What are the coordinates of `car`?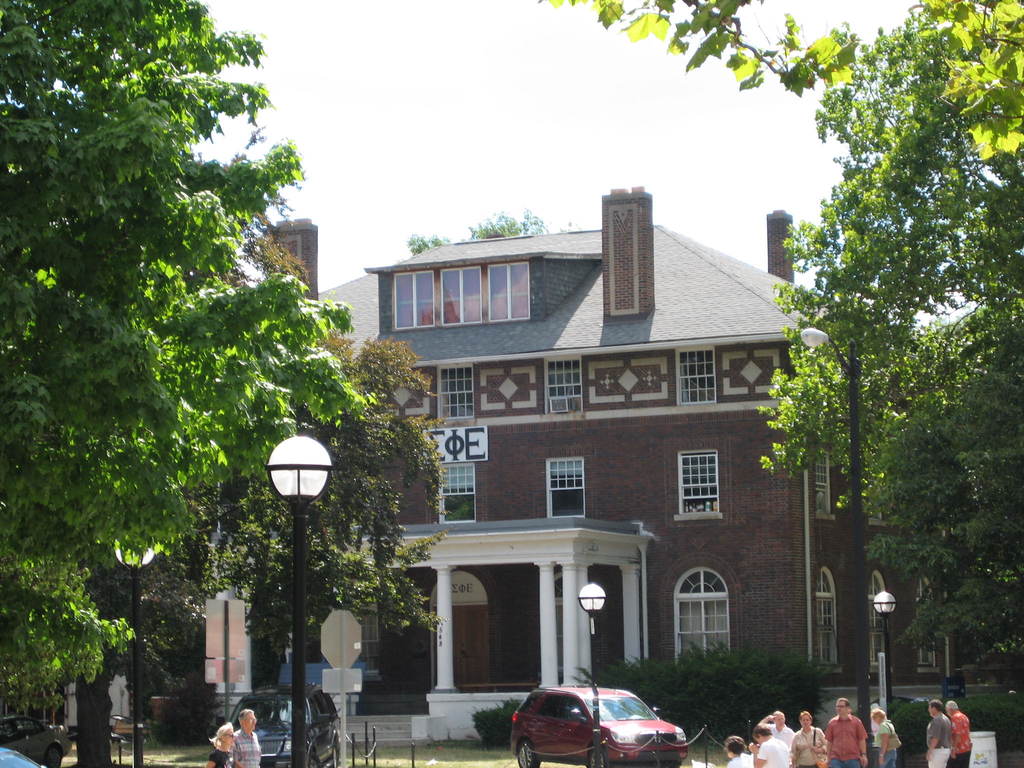
detection(215, 680, 342, 766).
